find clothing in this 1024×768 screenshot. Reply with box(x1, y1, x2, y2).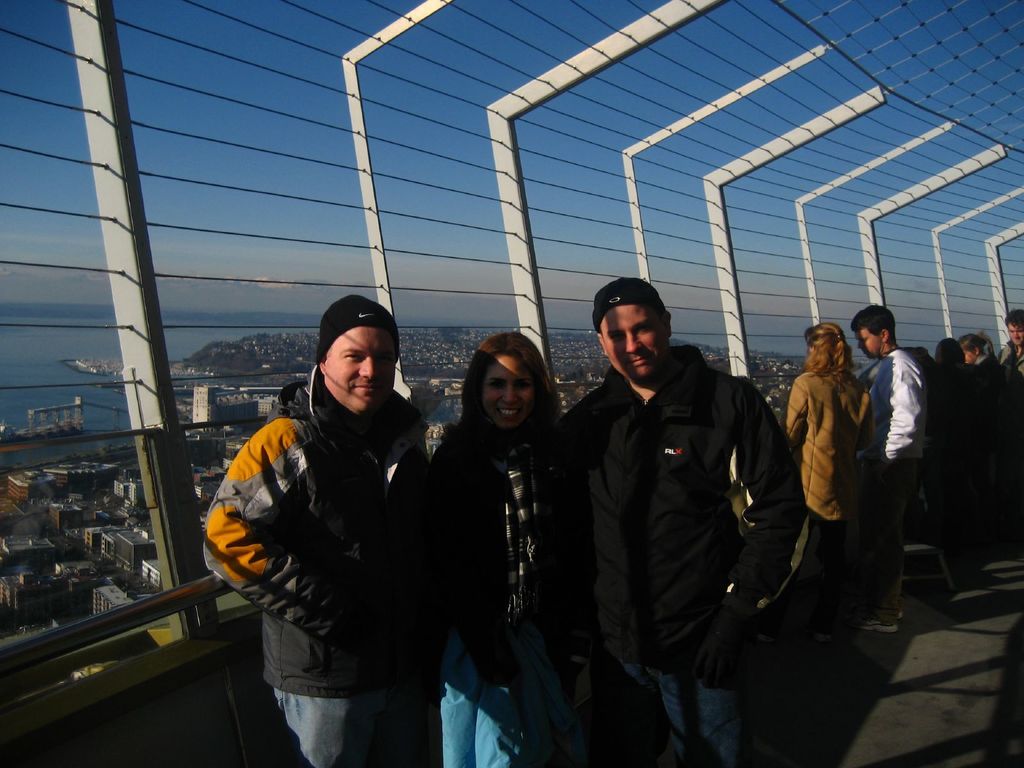
box(920, 356, 975, 578).
